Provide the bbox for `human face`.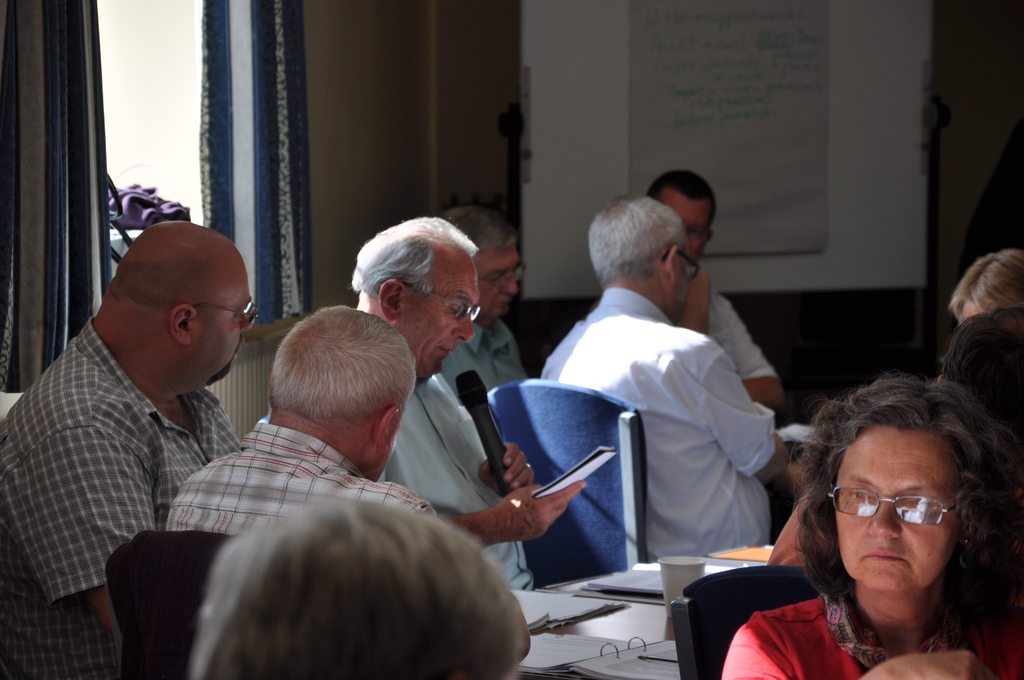
bbox=(653, 190, 712, 261).
